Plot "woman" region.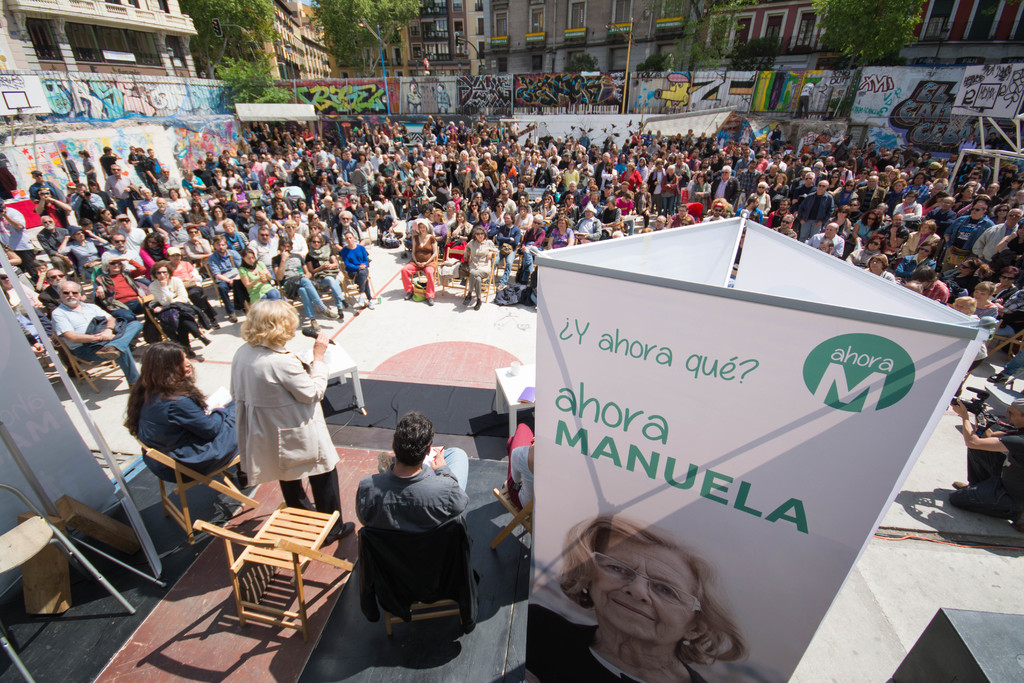
Plotted at x1=459, y1=228, x2=499, y2=308.
